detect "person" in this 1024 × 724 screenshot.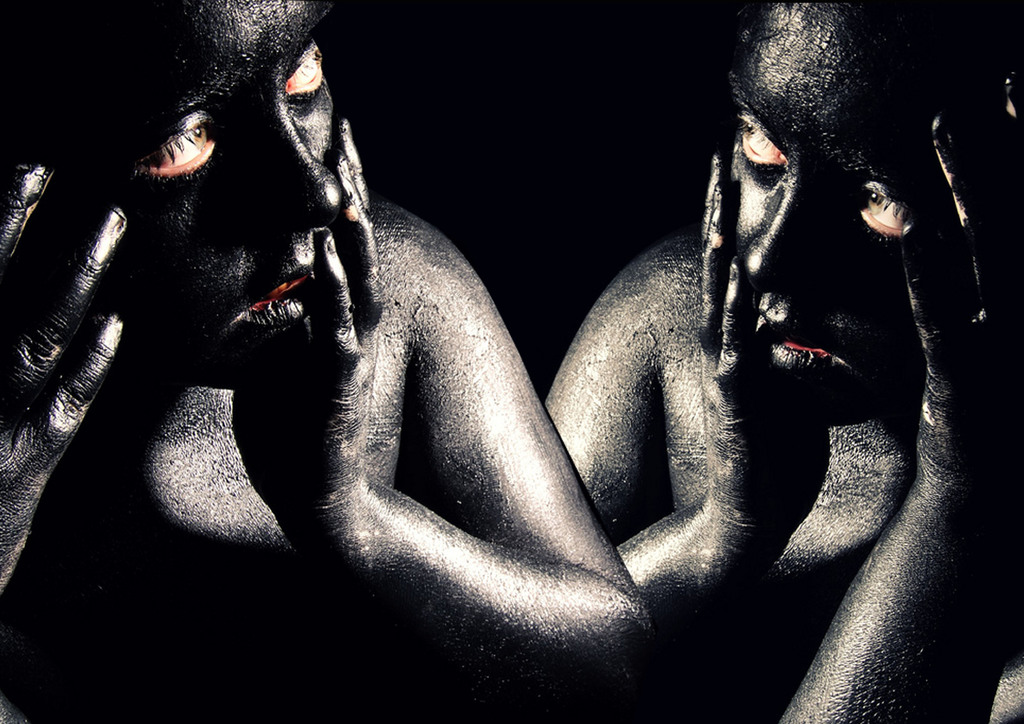
Detection: (left=0, top=0, right=652, bottom=723).
